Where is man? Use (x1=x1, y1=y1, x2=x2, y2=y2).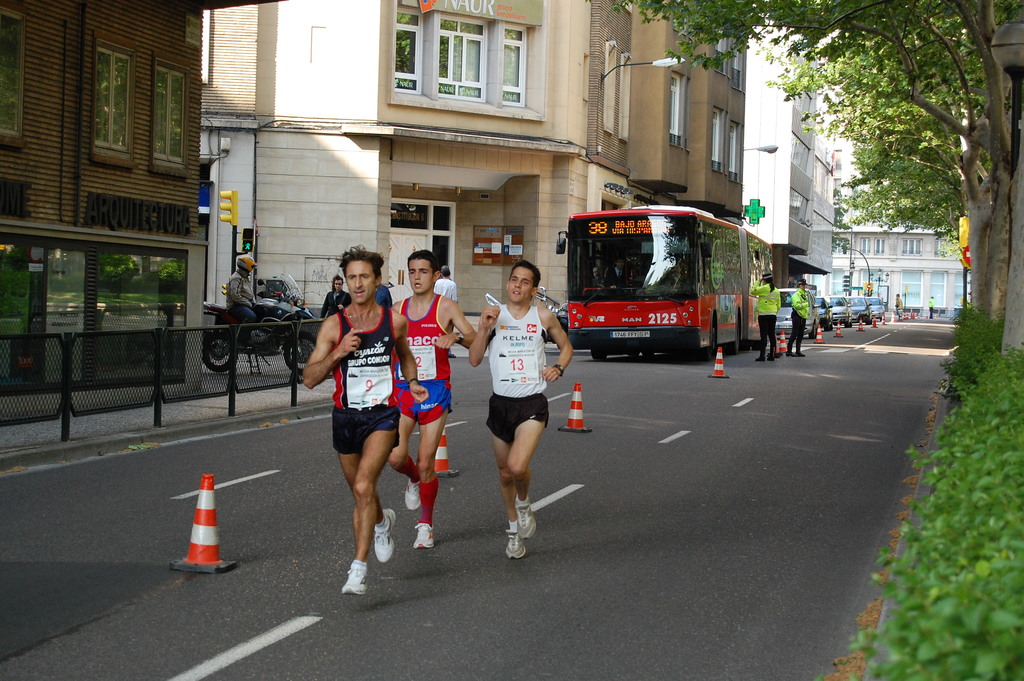
(x1=749, y1=270, x2=779, y2=361).
